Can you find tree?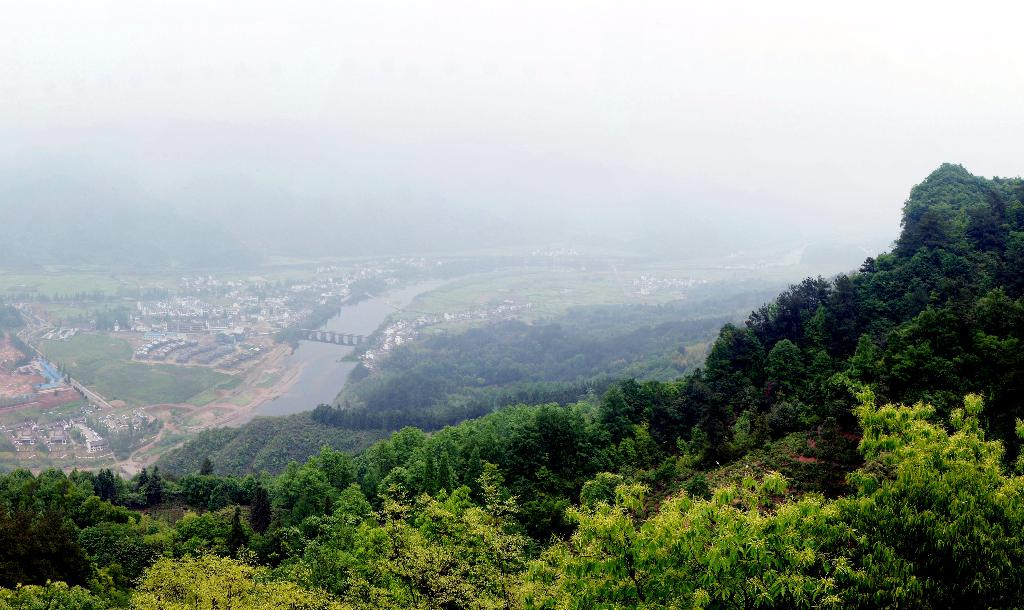
Yes, bounding box: Rect(2, 585, 118, 609).
